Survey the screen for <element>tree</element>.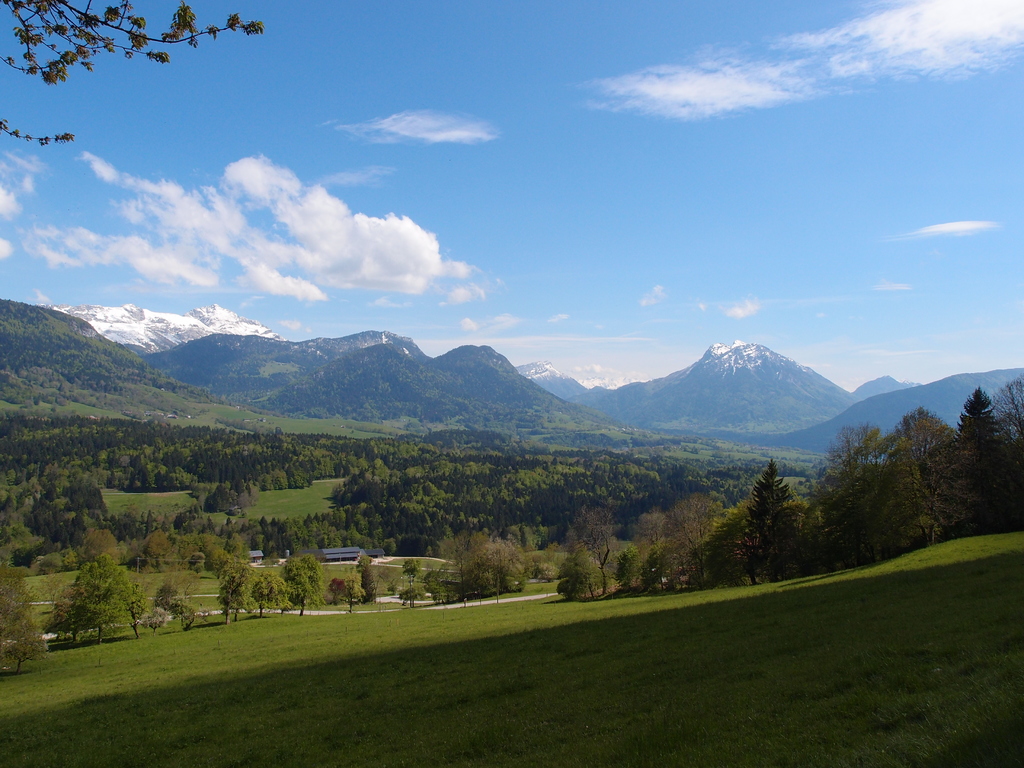
Survey found: (x1=153, y1=584, x2=188, y2=621).
